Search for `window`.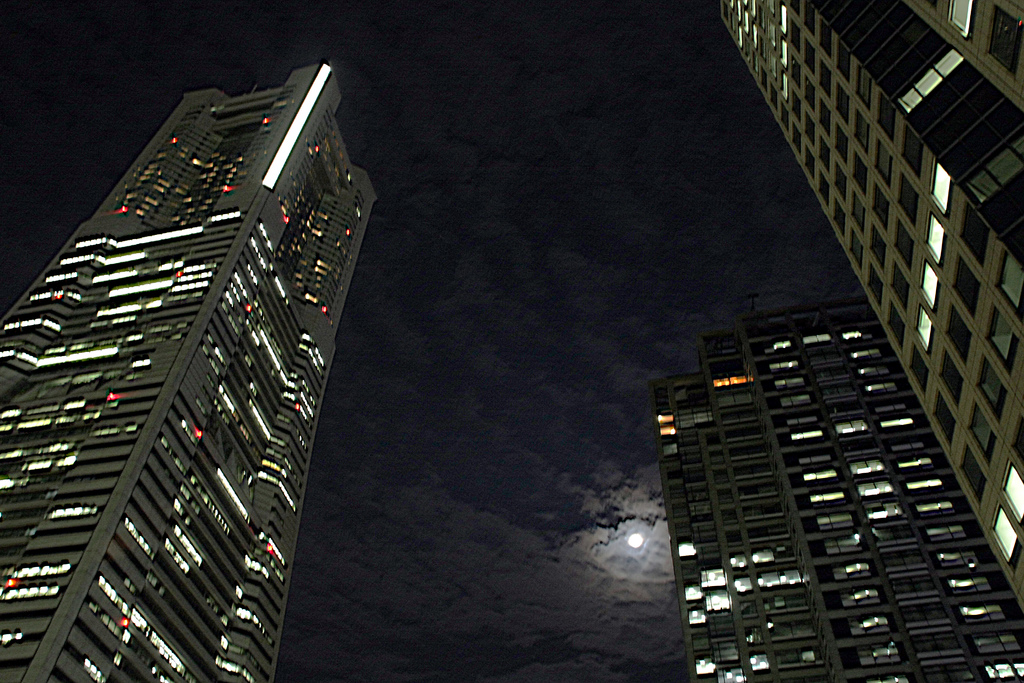
Found at [x1=924, y1=214, x2=948, y2=267].
